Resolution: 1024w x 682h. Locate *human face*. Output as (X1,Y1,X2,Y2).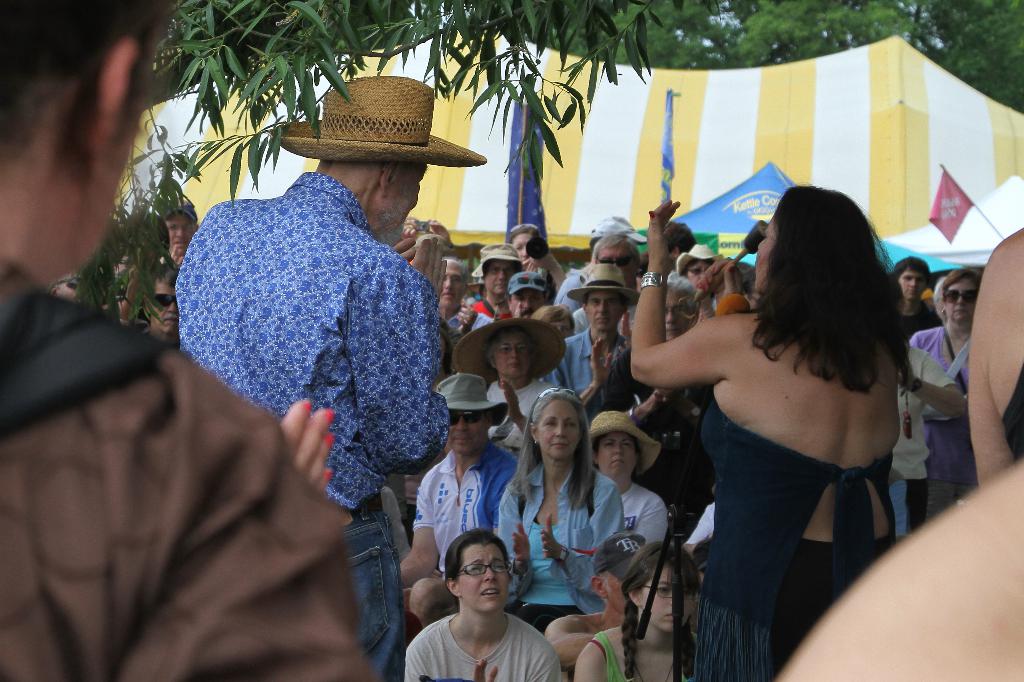
(152,277,180,329).
